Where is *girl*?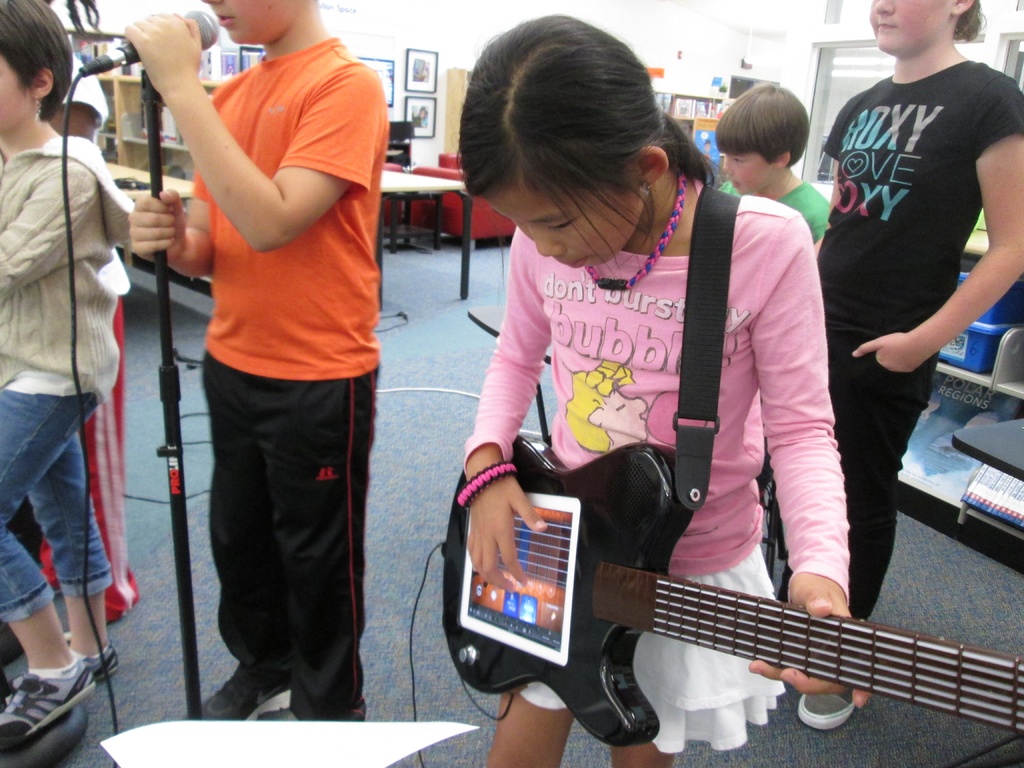
left=458, top=15, right=871, bottom=767.
